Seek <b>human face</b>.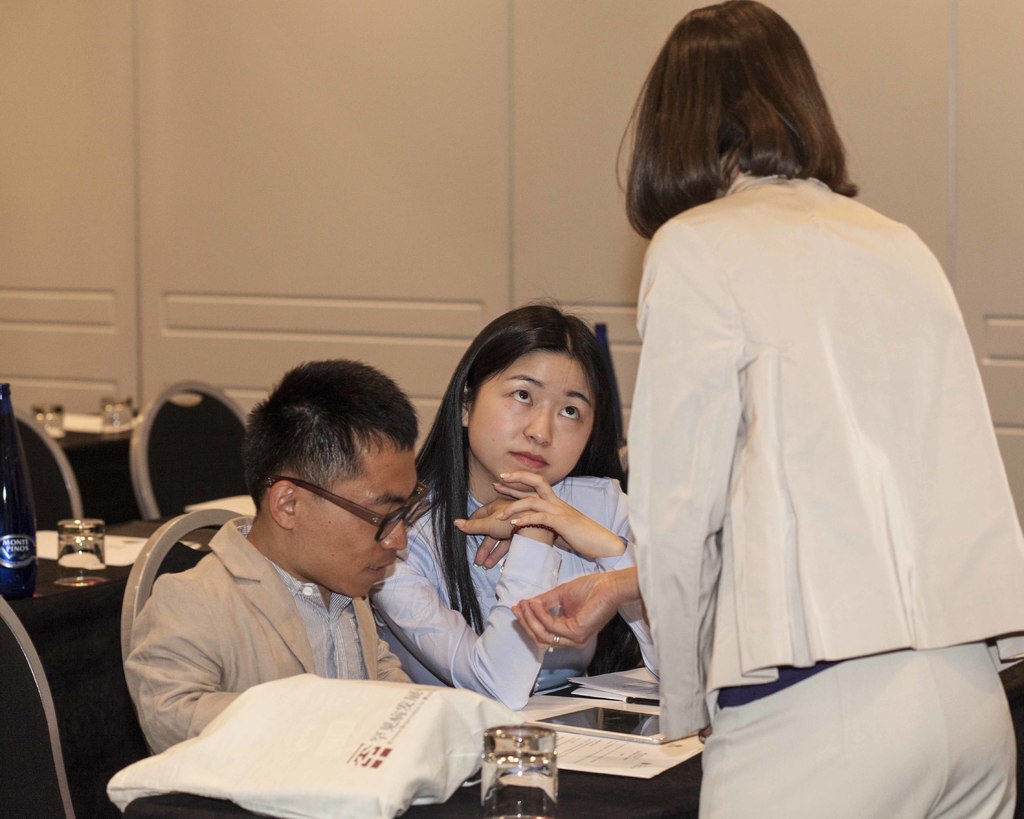
468/351/600/491.
